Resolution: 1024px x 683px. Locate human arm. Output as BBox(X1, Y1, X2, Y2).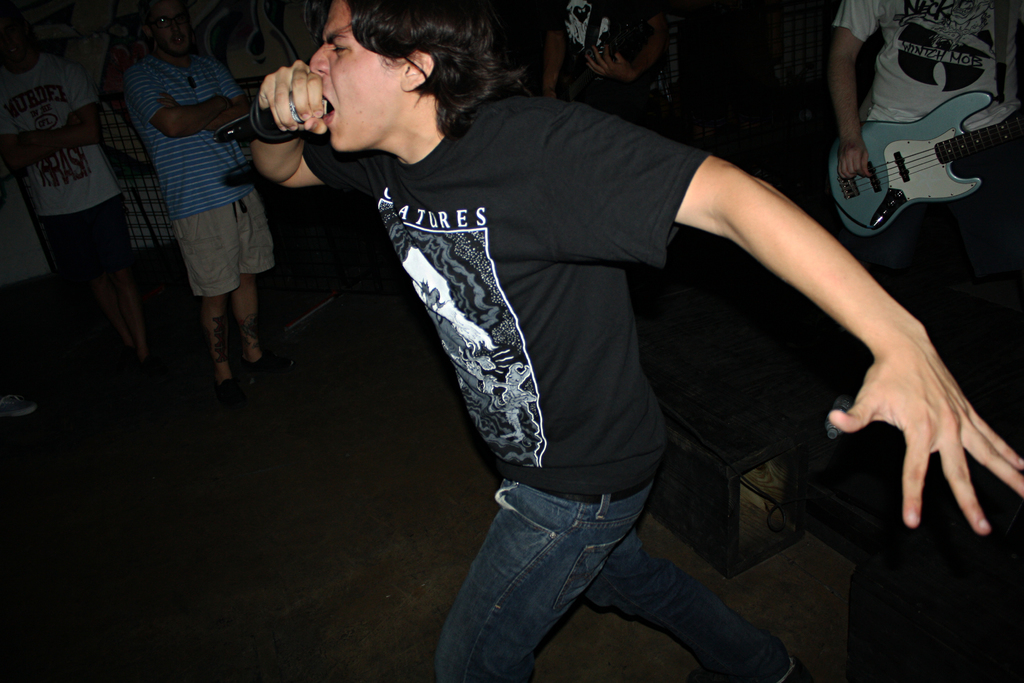
BBox(131, 72, 225, 142).
